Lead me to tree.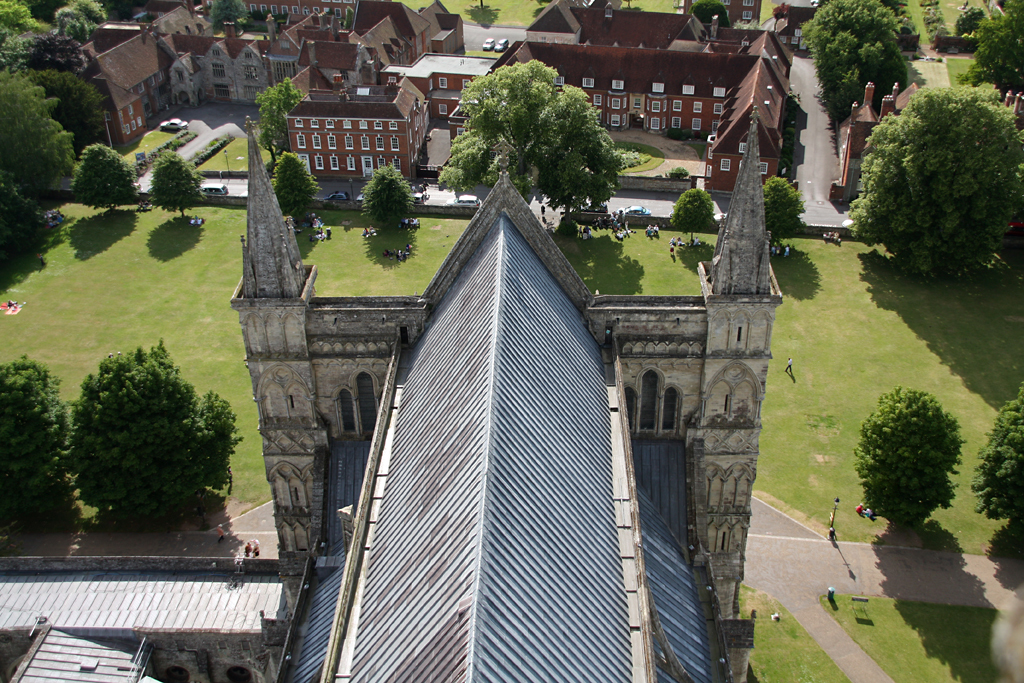
Lead to rect(859, 359, 977, 548).
